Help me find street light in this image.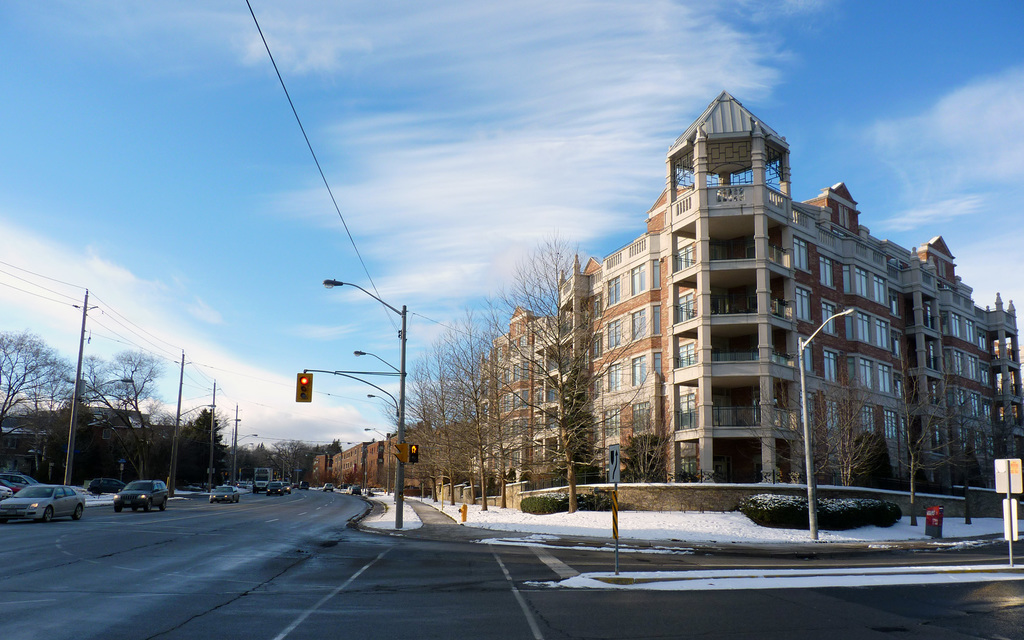
Found it: box(164, 400, 212, 496).
